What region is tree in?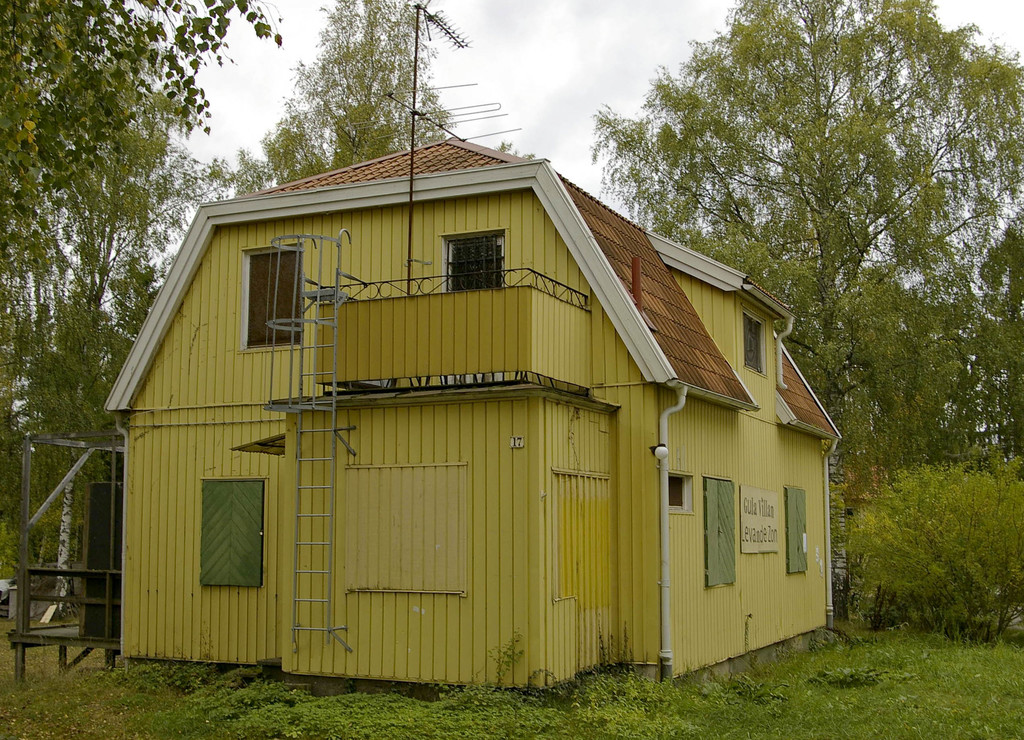
(x1=591, y1=0, x2=1023, y2=626).
